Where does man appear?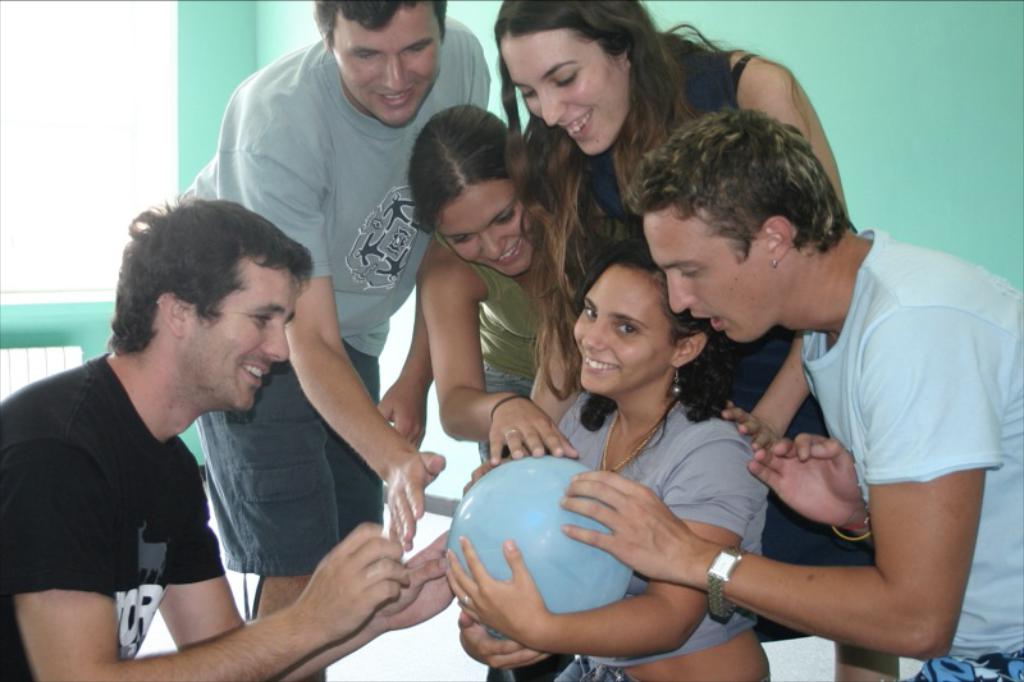
Appears at region(557, 106, 1023, 681).
